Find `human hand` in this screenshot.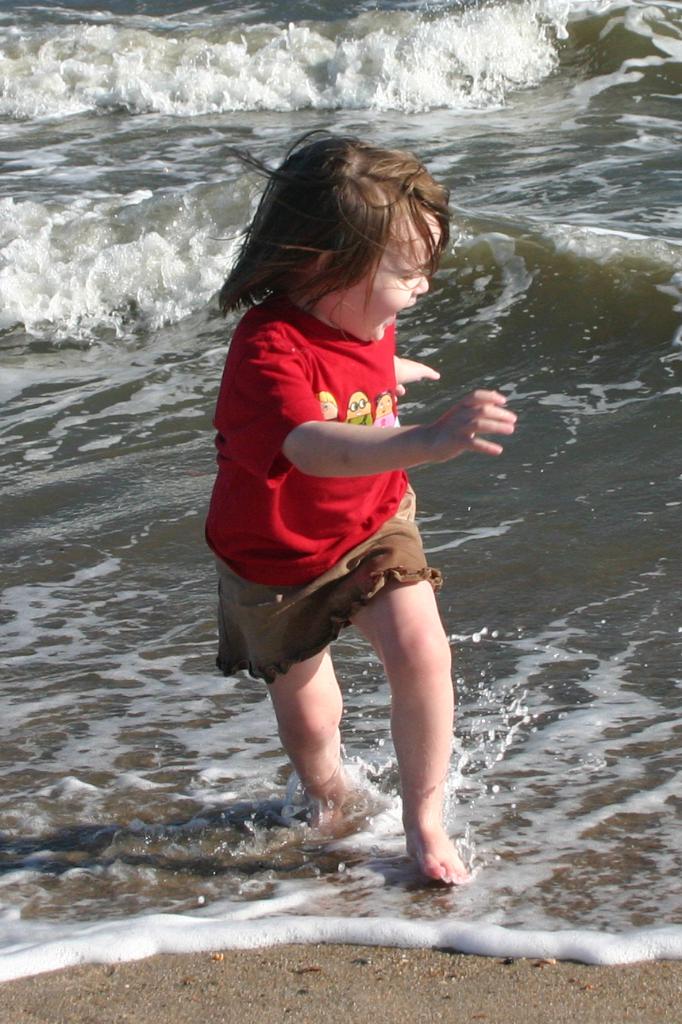
The bounding box for `human hand` is [392, 352, 440, 399].
